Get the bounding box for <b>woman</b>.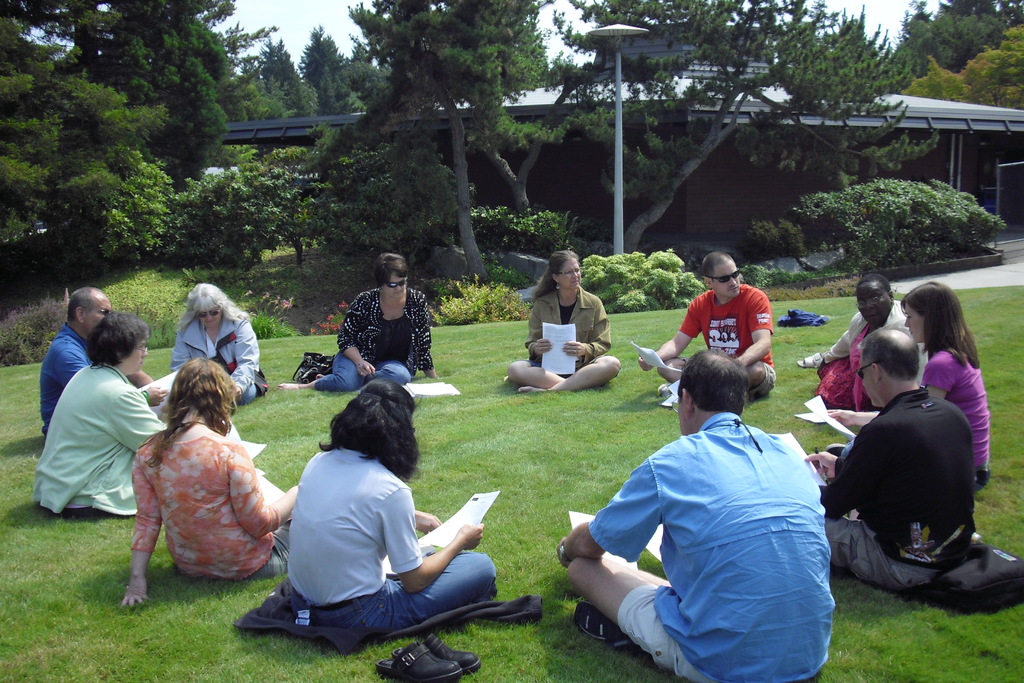
l=161, t=283, r=271, b=394.
